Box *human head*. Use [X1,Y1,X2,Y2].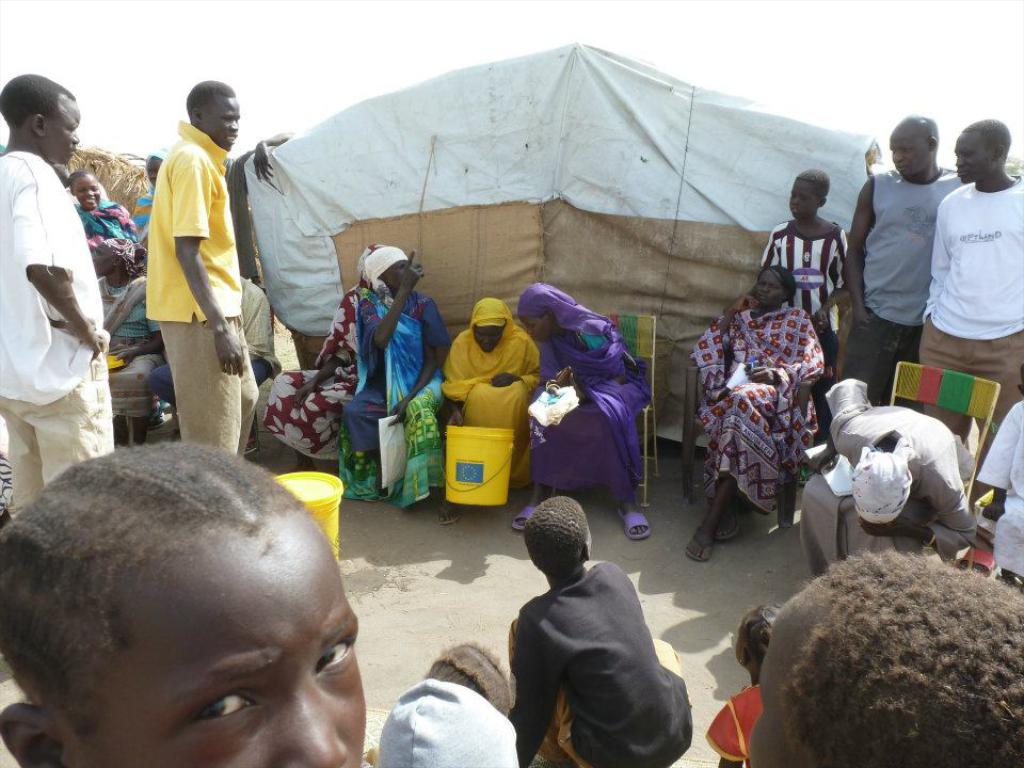
[790,170,830,218].
